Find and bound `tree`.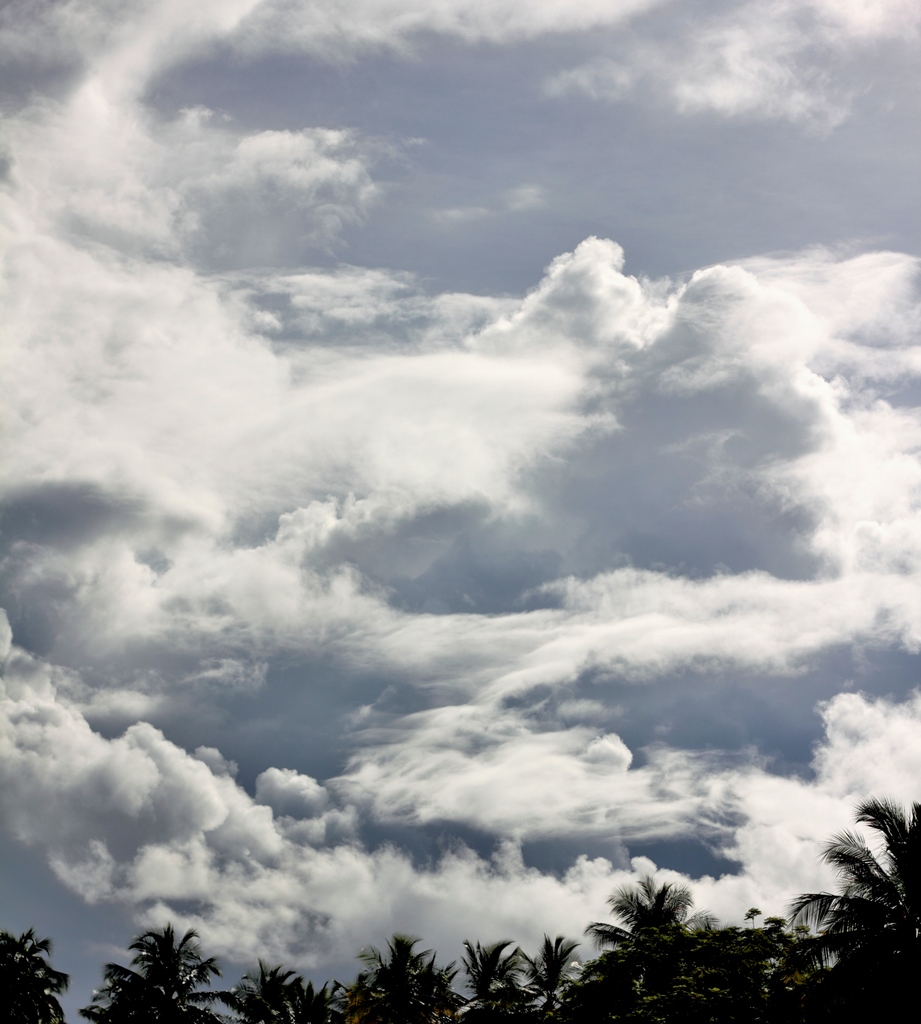
Bound: x1=526 y1=938 x2=577 y2=1019.
